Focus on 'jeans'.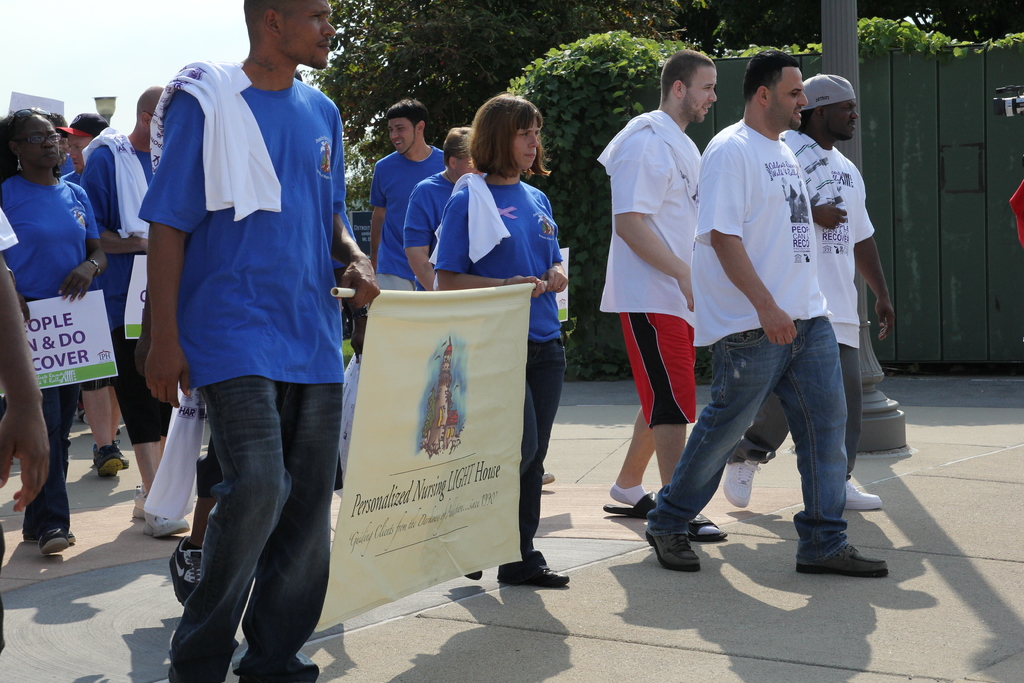
Focused at Rect(514, 340, 560, 573).
